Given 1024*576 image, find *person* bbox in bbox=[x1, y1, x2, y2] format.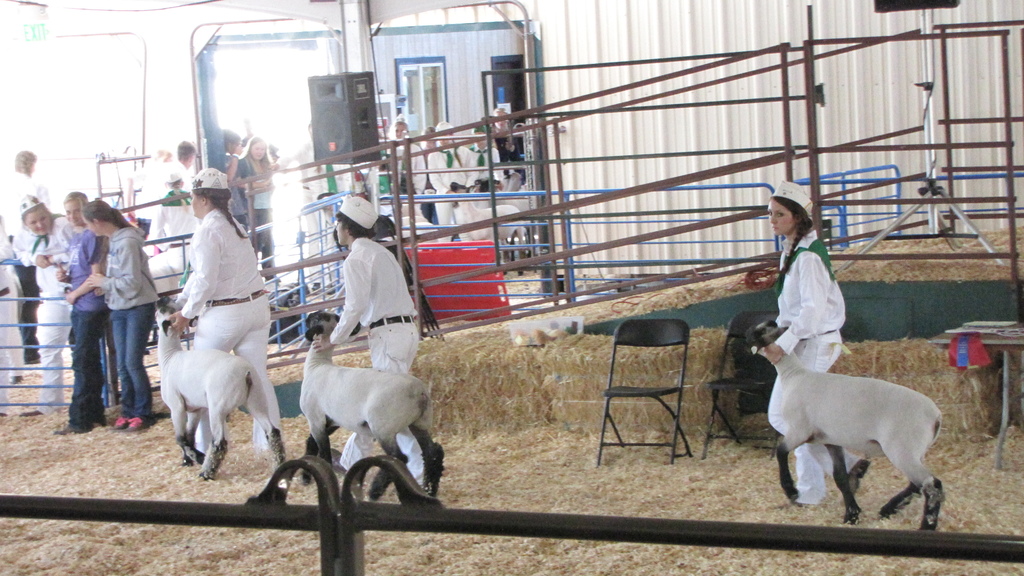
bbox=[312, 196, 424, 490].
